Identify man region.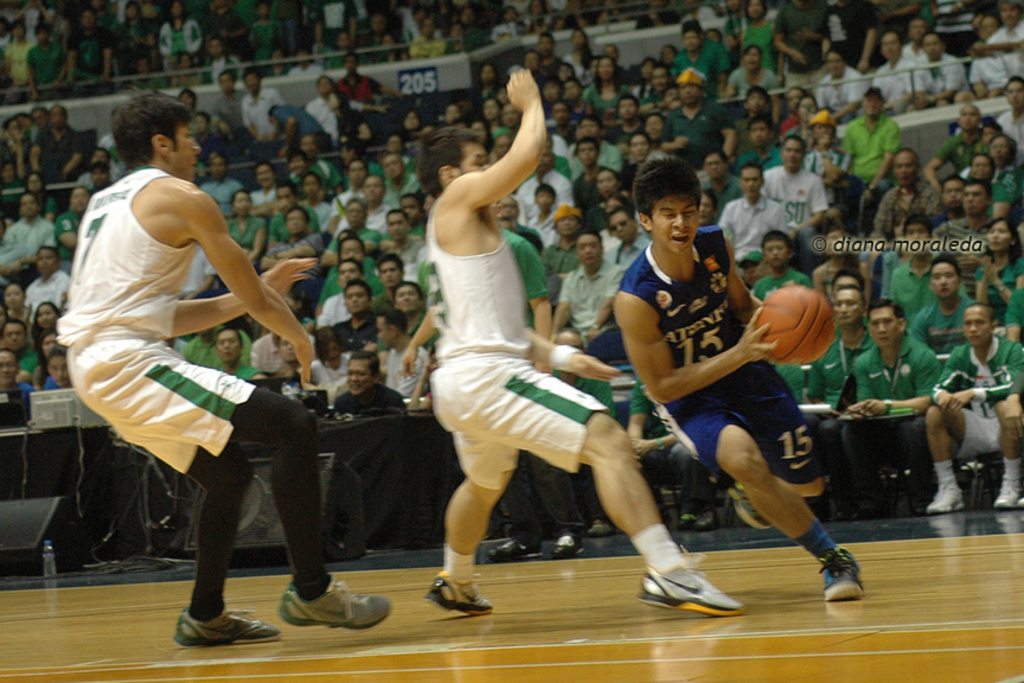
Region: pyautogui.locateOnScreen(238, 175, 276, 204).
